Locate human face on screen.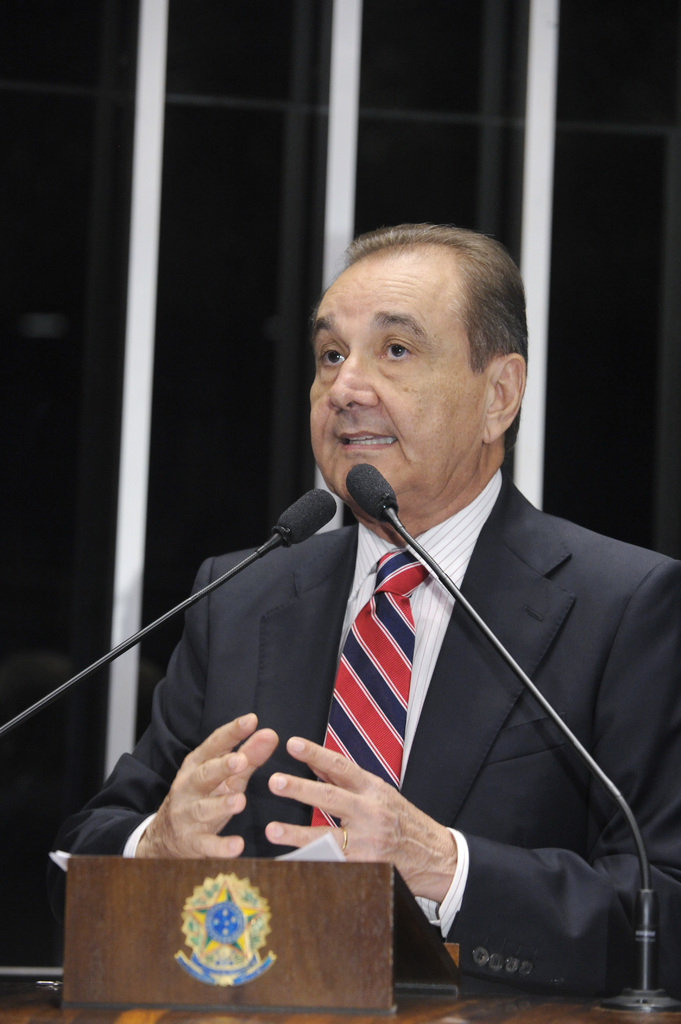
On screen at 308/241/483/507.
